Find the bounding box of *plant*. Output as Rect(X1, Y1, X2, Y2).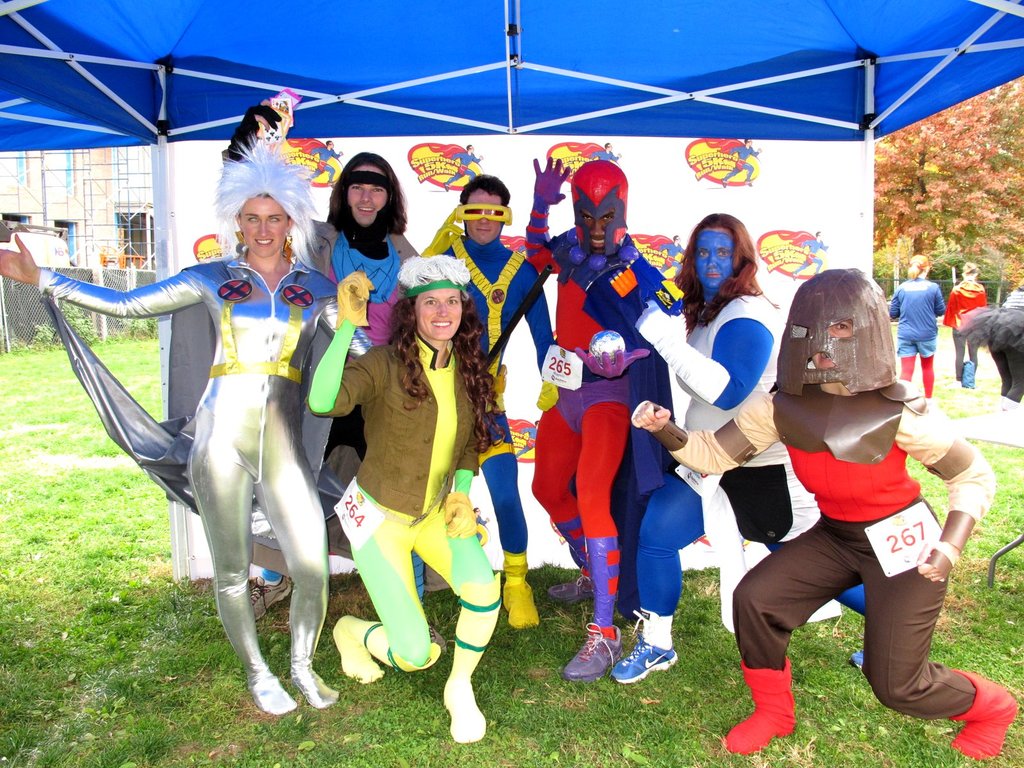
Rect(61, 303, 99, 344).
